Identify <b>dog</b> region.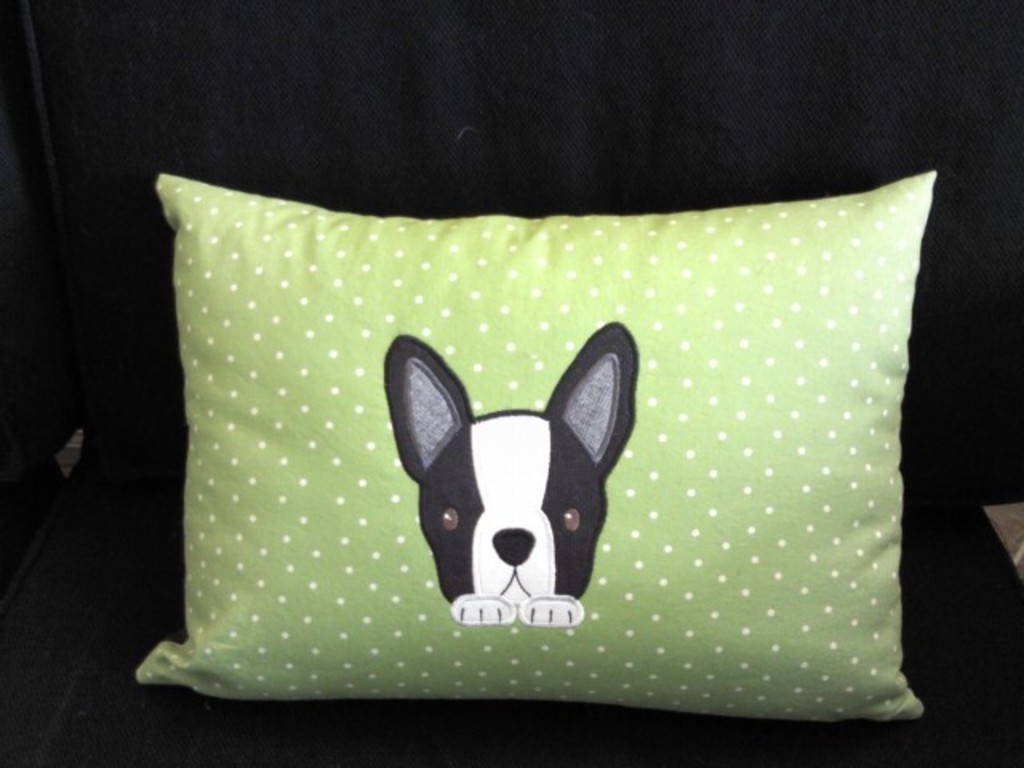
Region: 384 318 642 627.
